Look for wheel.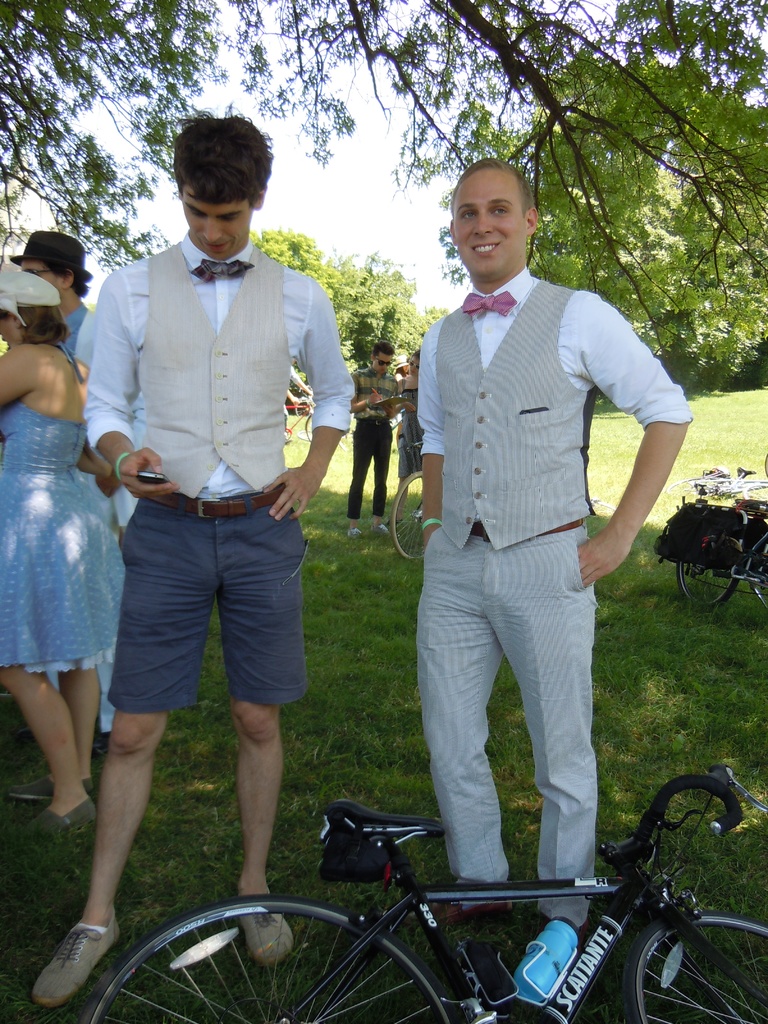
Found: 618 915 767 1023.
